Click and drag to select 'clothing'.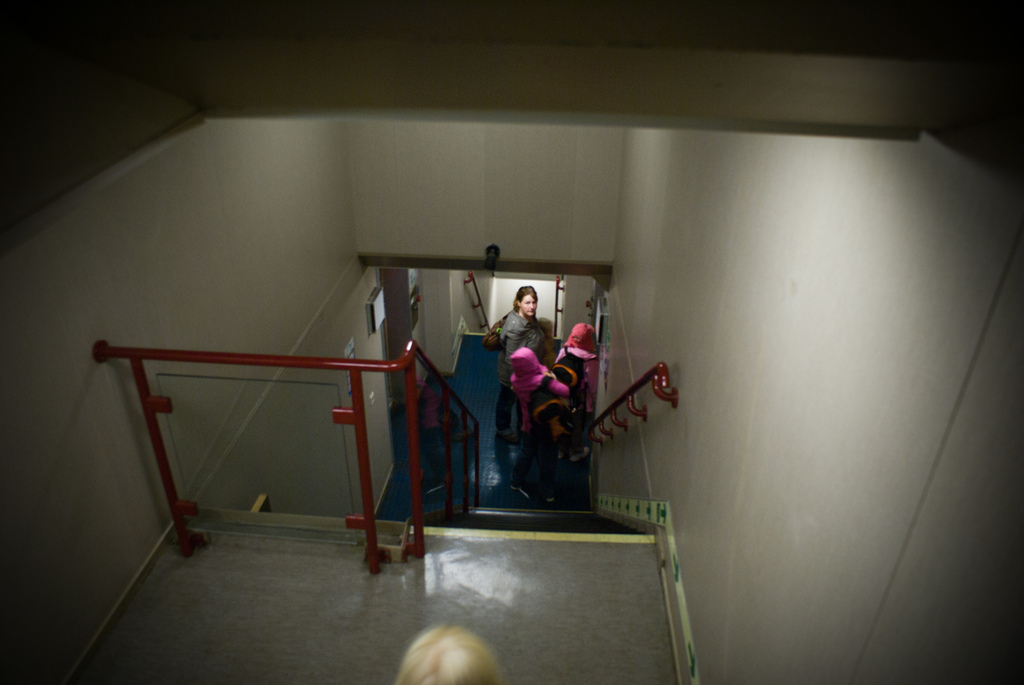
Selection: 492, 305, 552, 433.
